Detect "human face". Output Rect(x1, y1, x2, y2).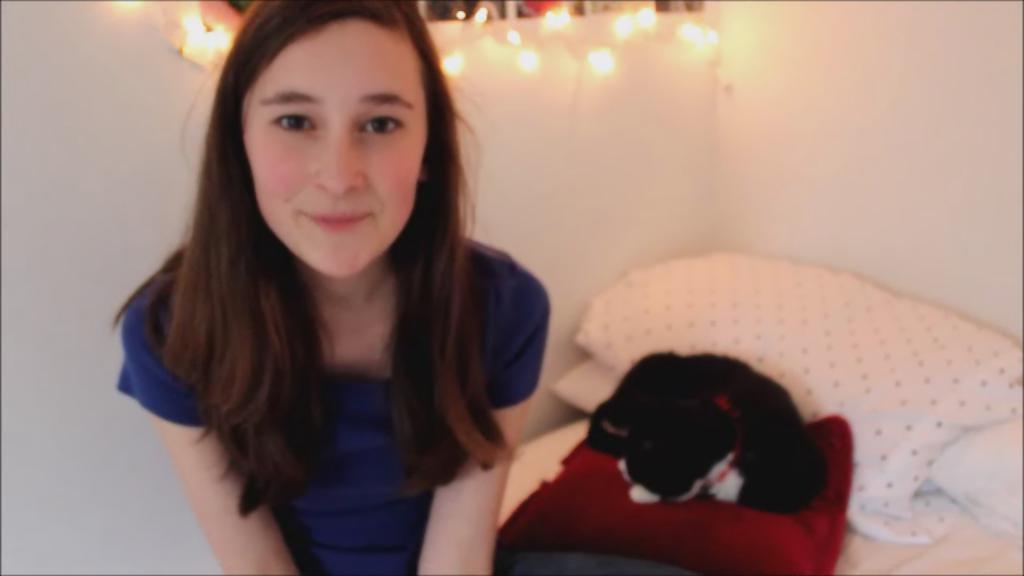
Rect(235, 16, 432, 277).
